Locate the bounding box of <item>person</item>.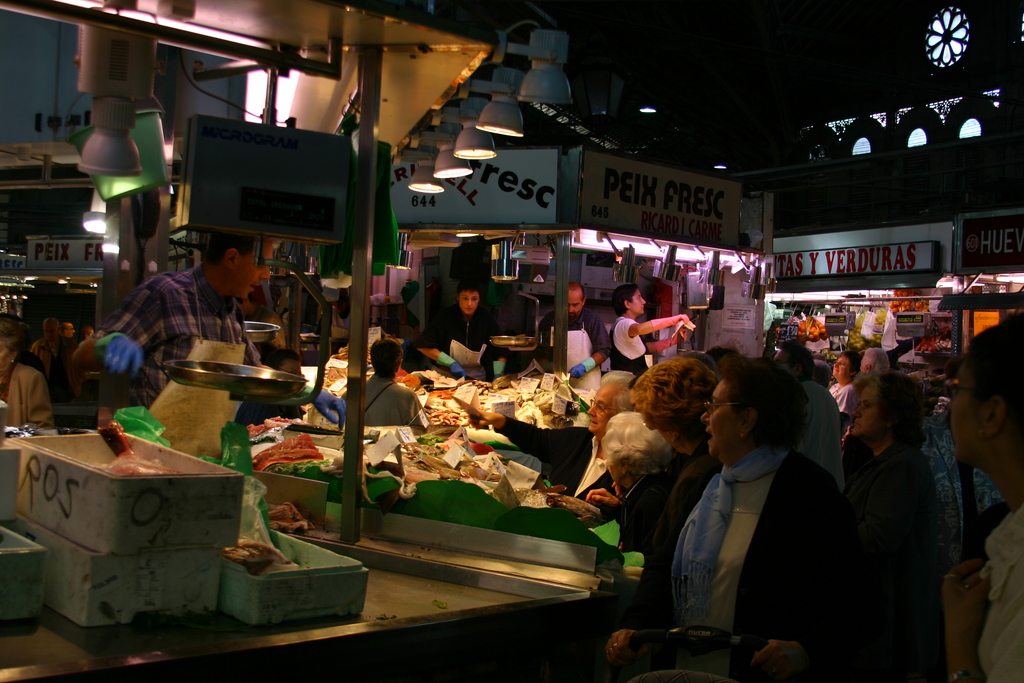
Bounding box: <region>102, 226, 349, 426</region>.
